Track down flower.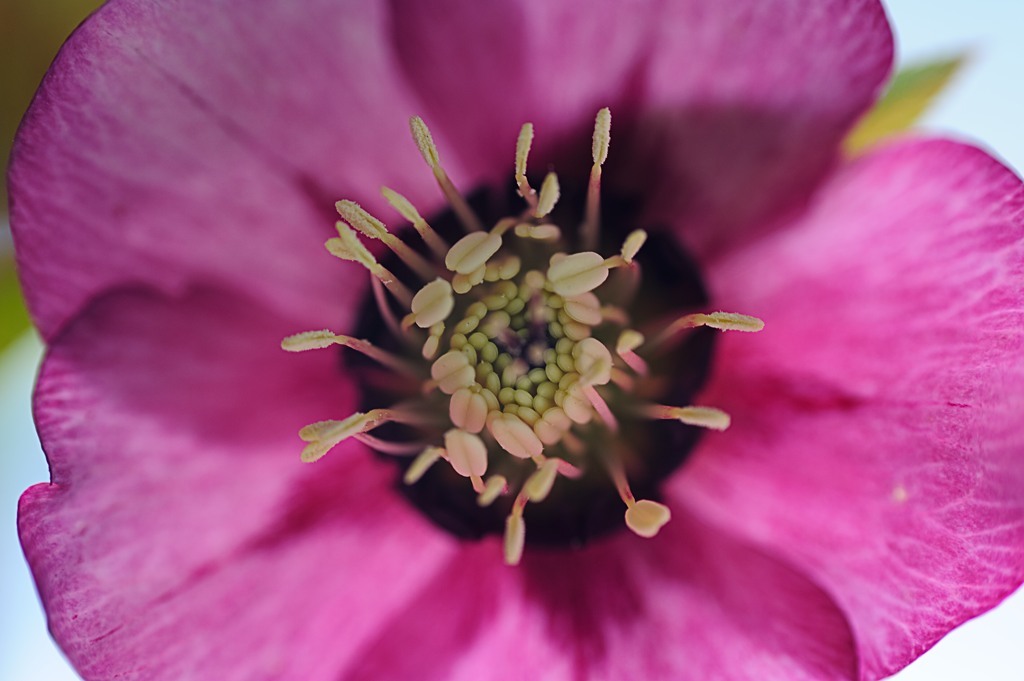
Tracked to pyautogui.locateOnScreen(0, 0, 1021, 680).
